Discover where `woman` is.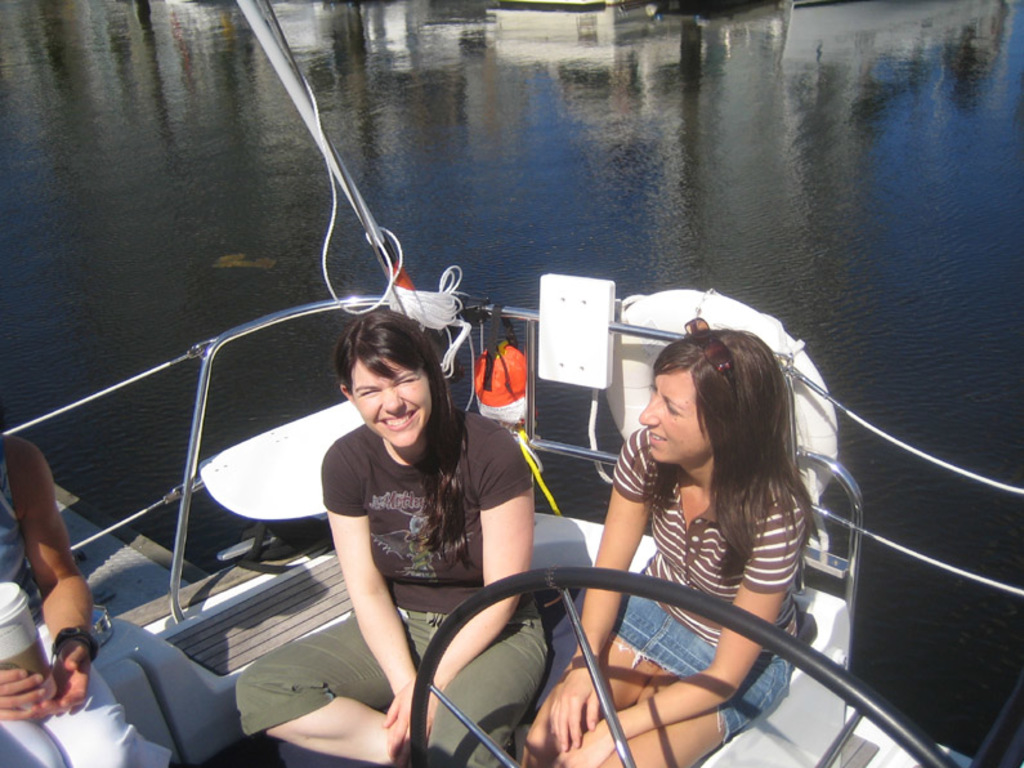
Discovered at rect(0, 423, 183, 767).
